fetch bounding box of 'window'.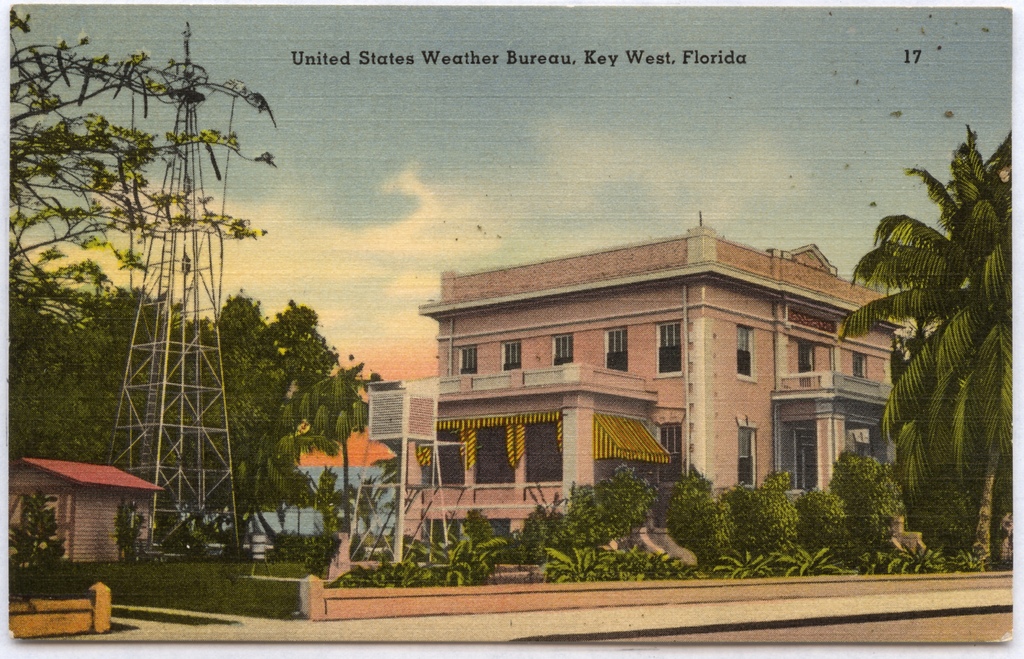
Bbox: l=549, t=333, r=570, b=362.
